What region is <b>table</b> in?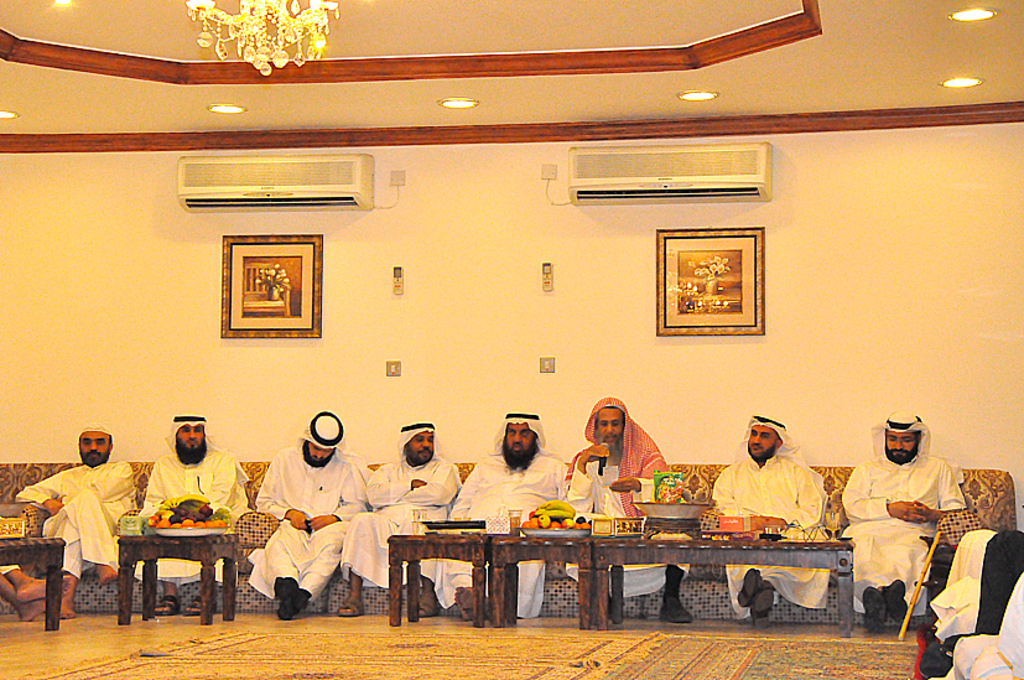
left=385, top=521, right=863, bottom=633.
